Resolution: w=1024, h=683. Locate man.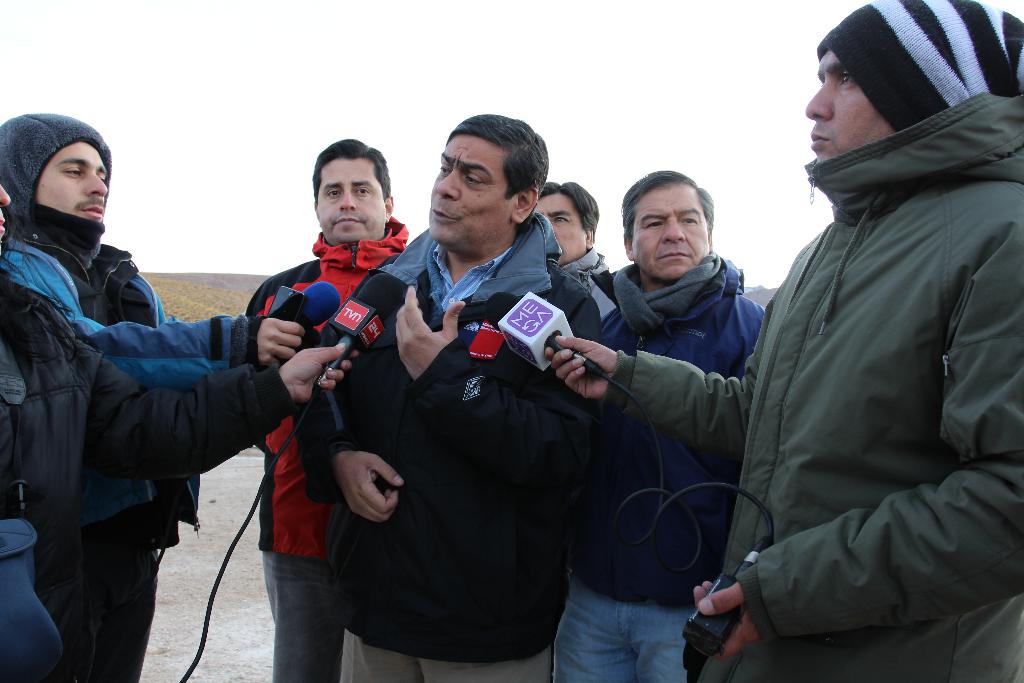
[518, 174, 630, 340].
